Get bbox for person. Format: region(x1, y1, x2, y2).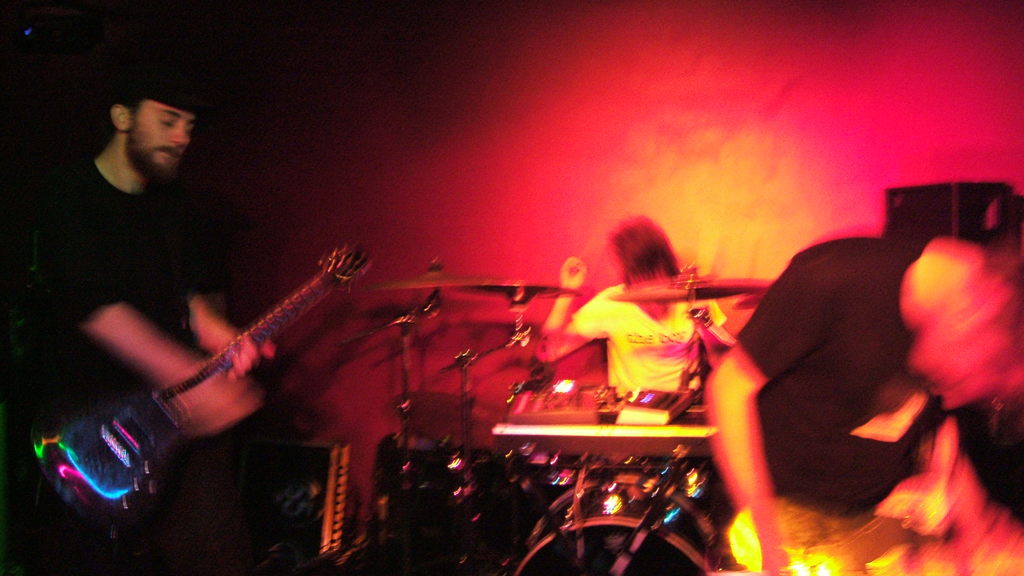
region(0, 67, 267, 574).
